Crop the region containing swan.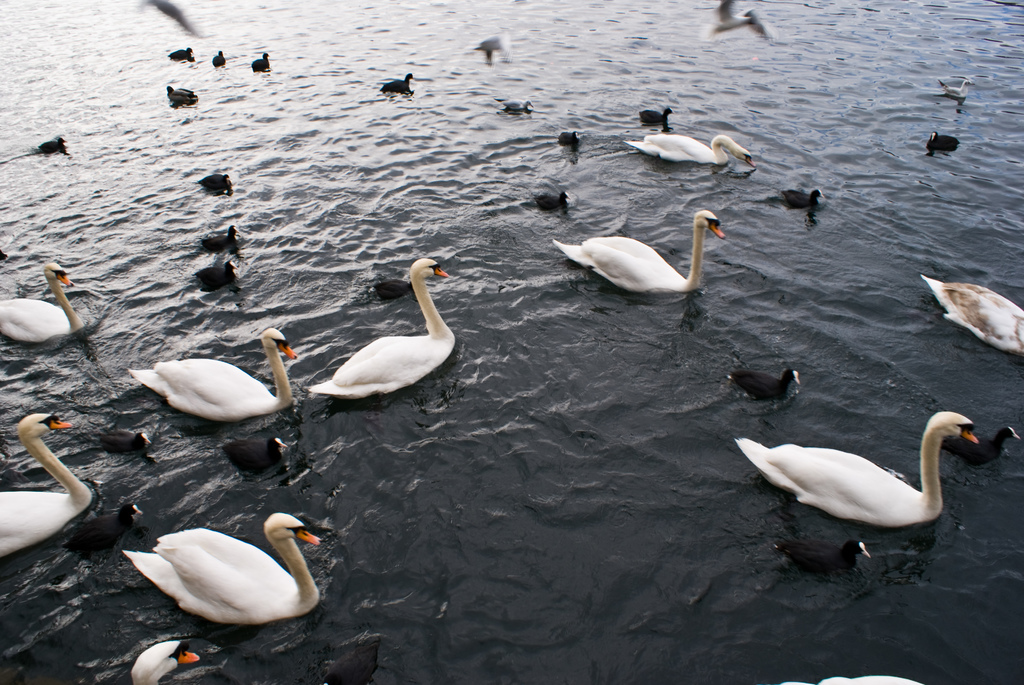
Crop region: (left=164, top=83, right=199, bottom=109).
